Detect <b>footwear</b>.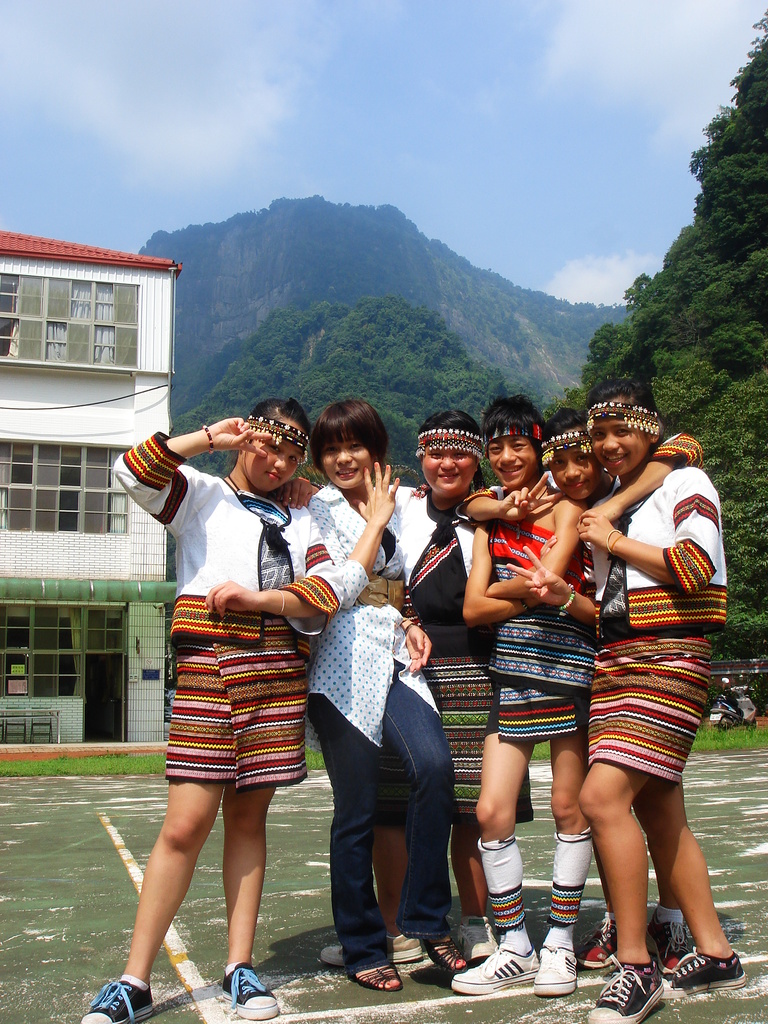
Detected at BBox(659, 945, 746, 991).
